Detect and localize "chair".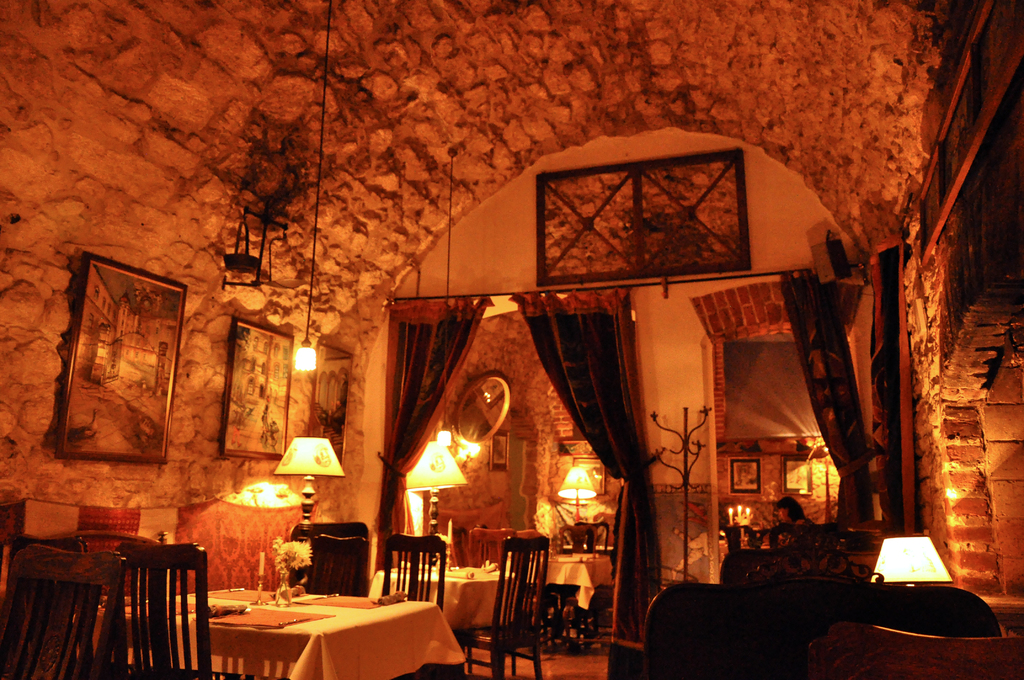
Localized at BBox(289, 534, 367, 597).
